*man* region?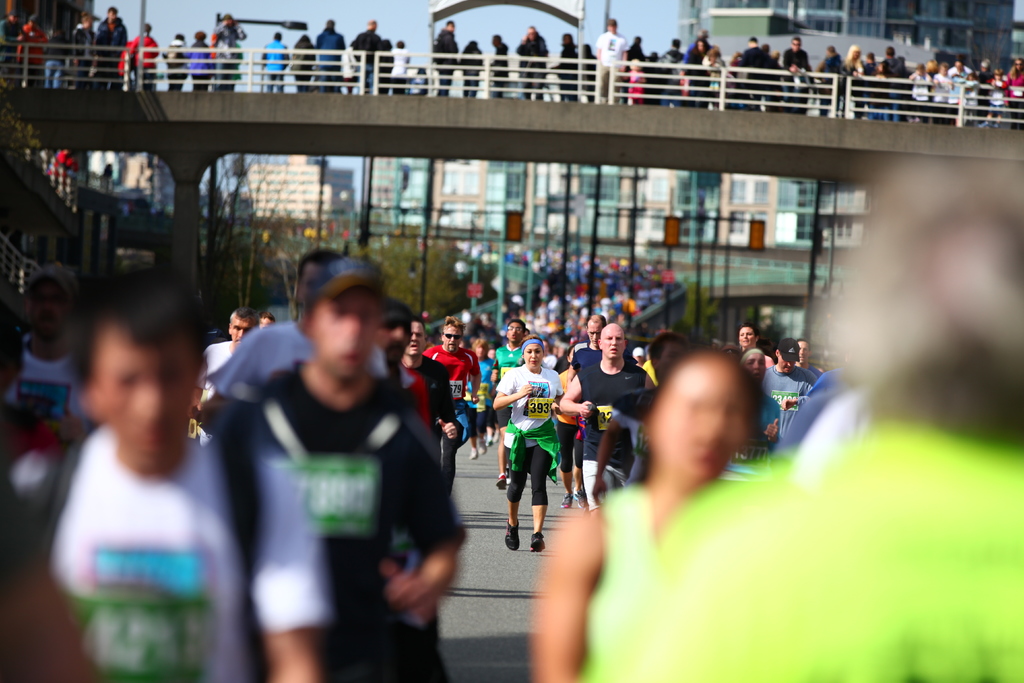
[190, 251, 454, 677]
